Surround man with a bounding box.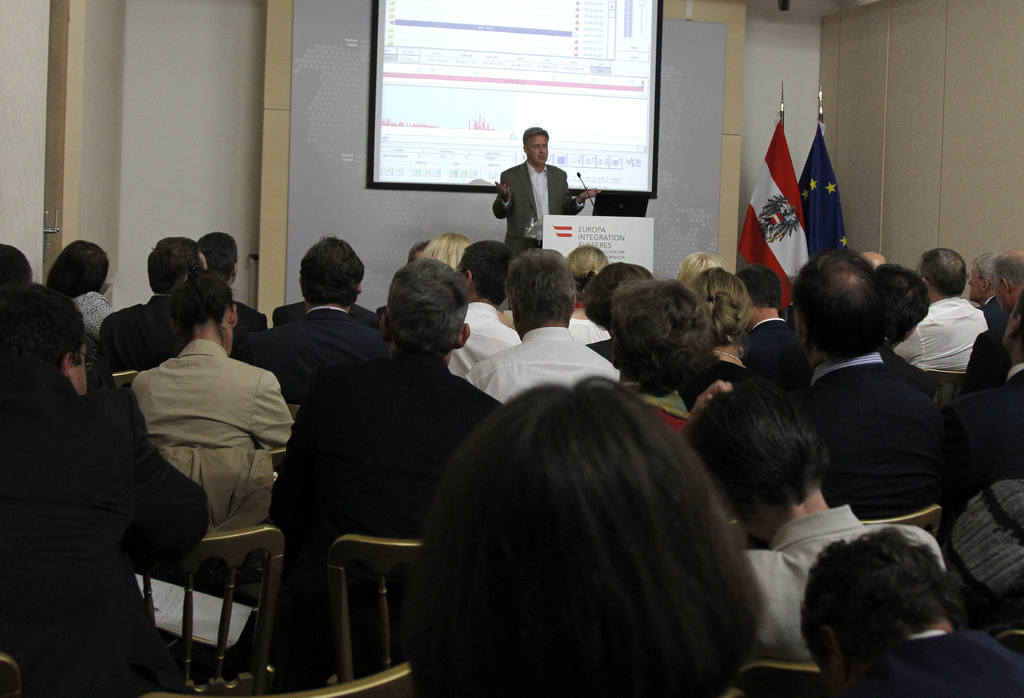
(left=444, top=238, right=522, bottom=384).
